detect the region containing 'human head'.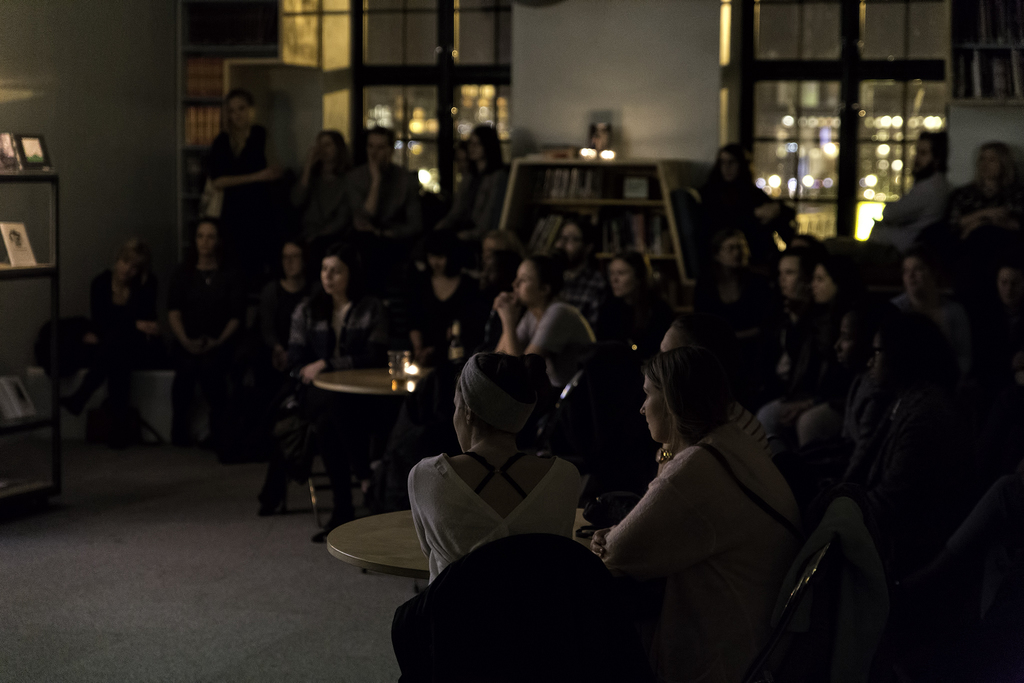
select_region(980, 143, 1013, 183).
